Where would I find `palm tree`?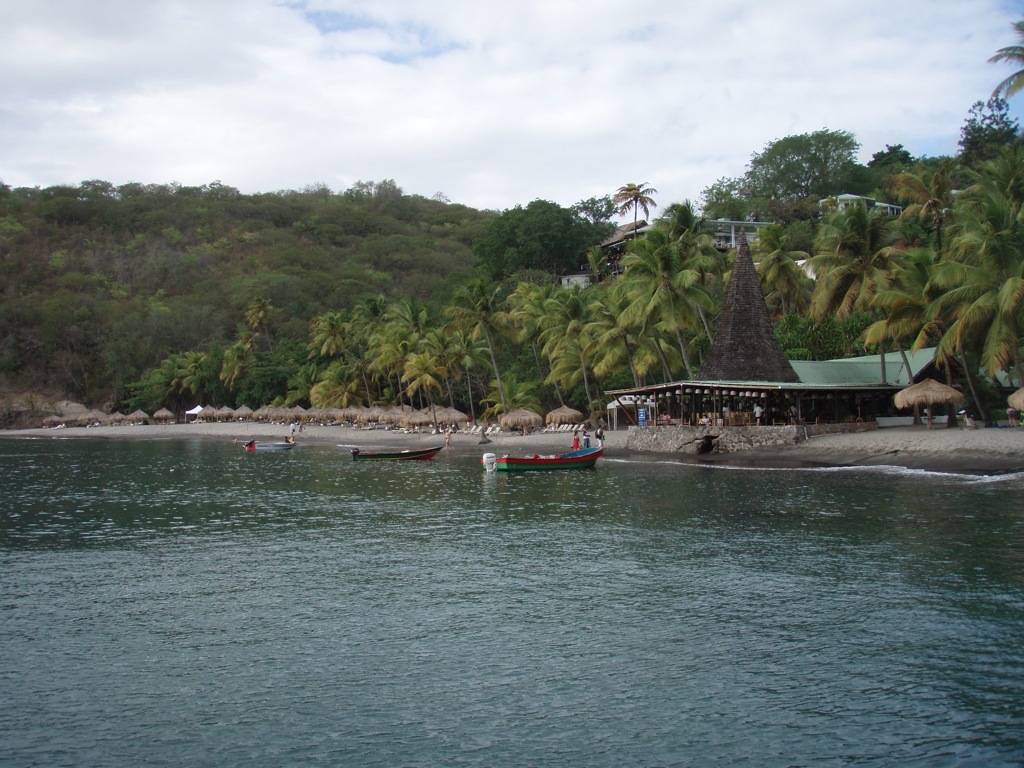
At pyautogui.locateOnScreen(371, 309, 410, 381).
